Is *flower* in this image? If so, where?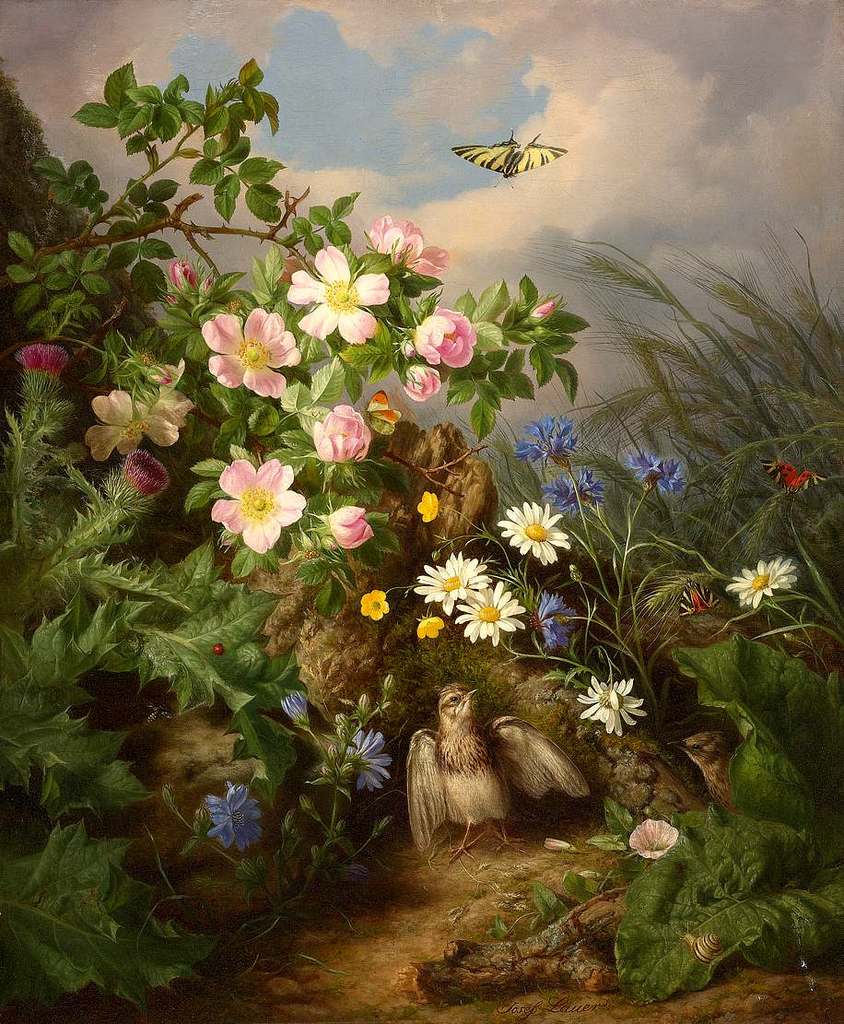
Yes, at (x1=453, y1=579, x2=515, y2=641).
